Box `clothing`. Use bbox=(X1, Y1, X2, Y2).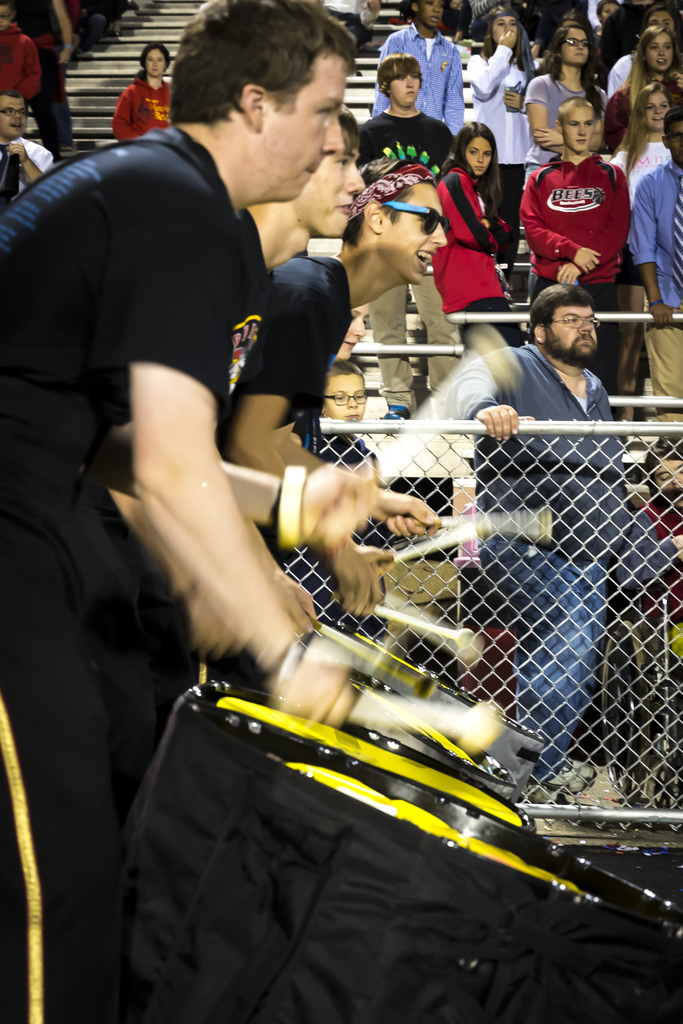
bbox=(367, 278, 451, 412).
